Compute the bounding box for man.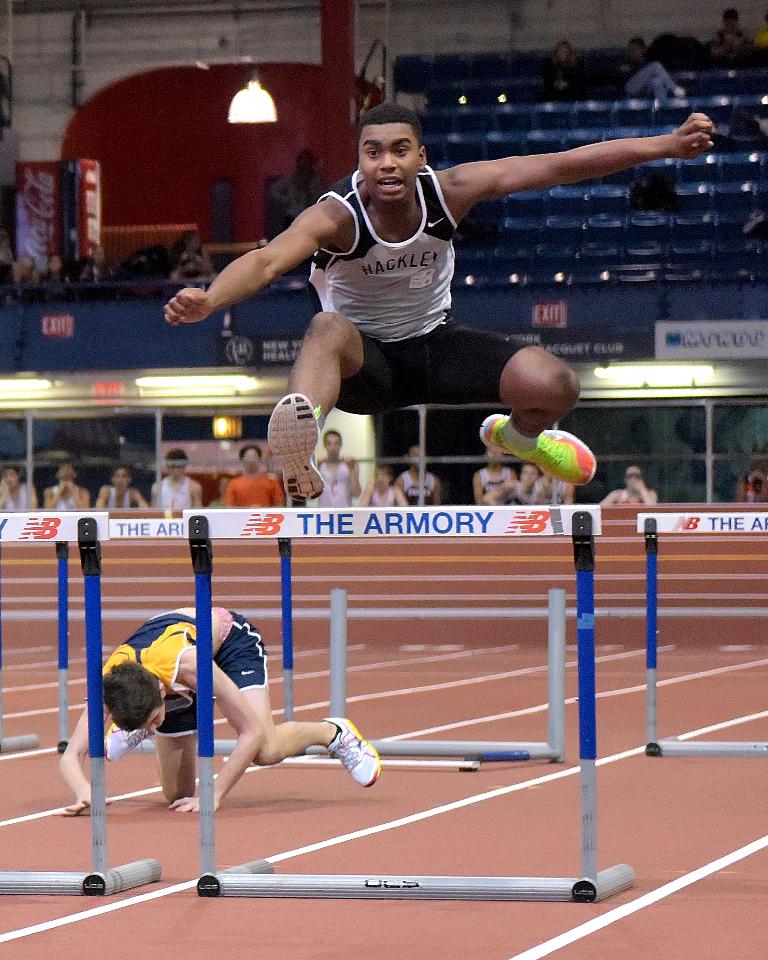
select_region(224, 447, 280, 514).
